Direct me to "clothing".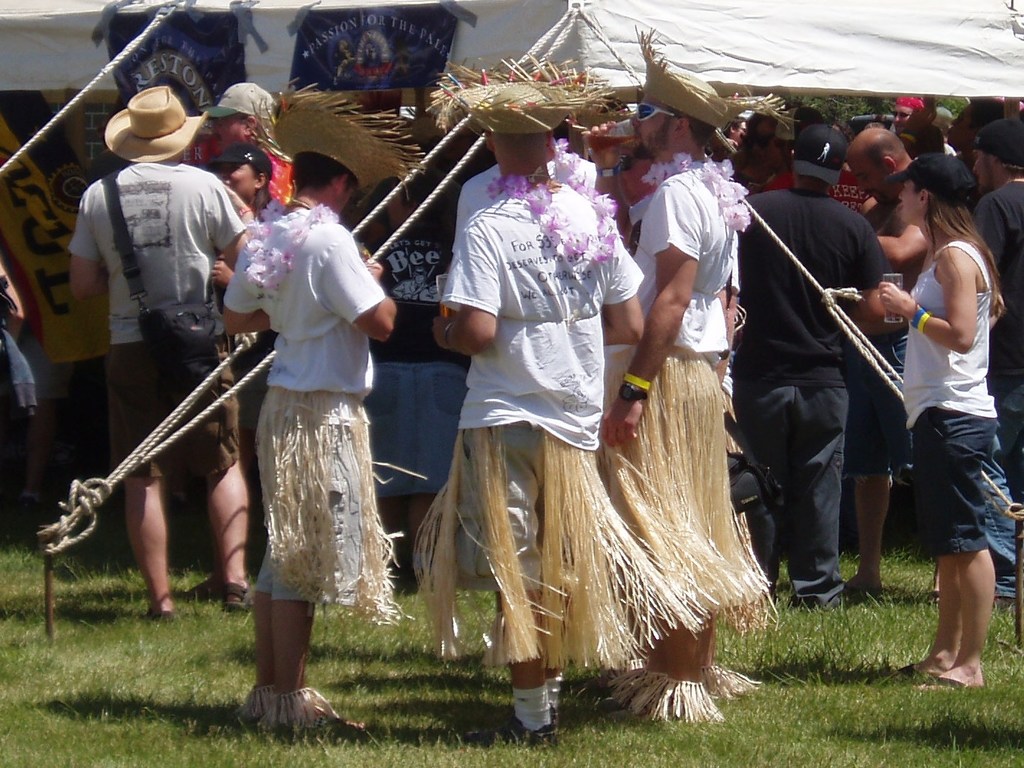
Direction: 452,150,599,253.
